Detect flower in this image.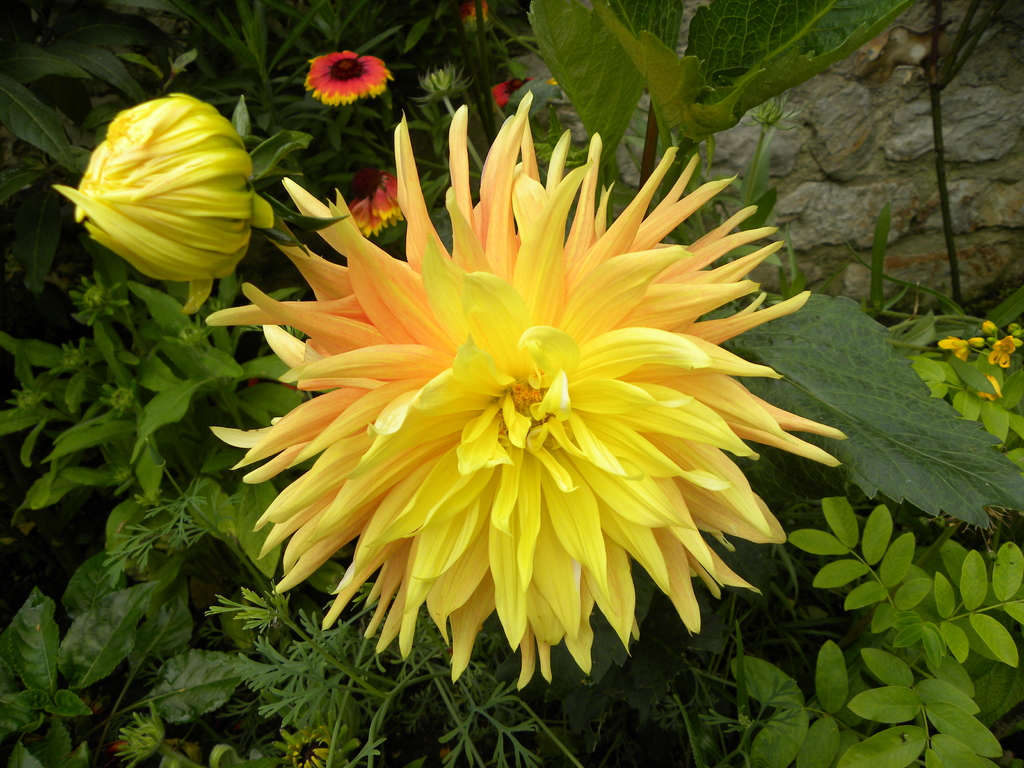
Detection: 301 49 395 108.
